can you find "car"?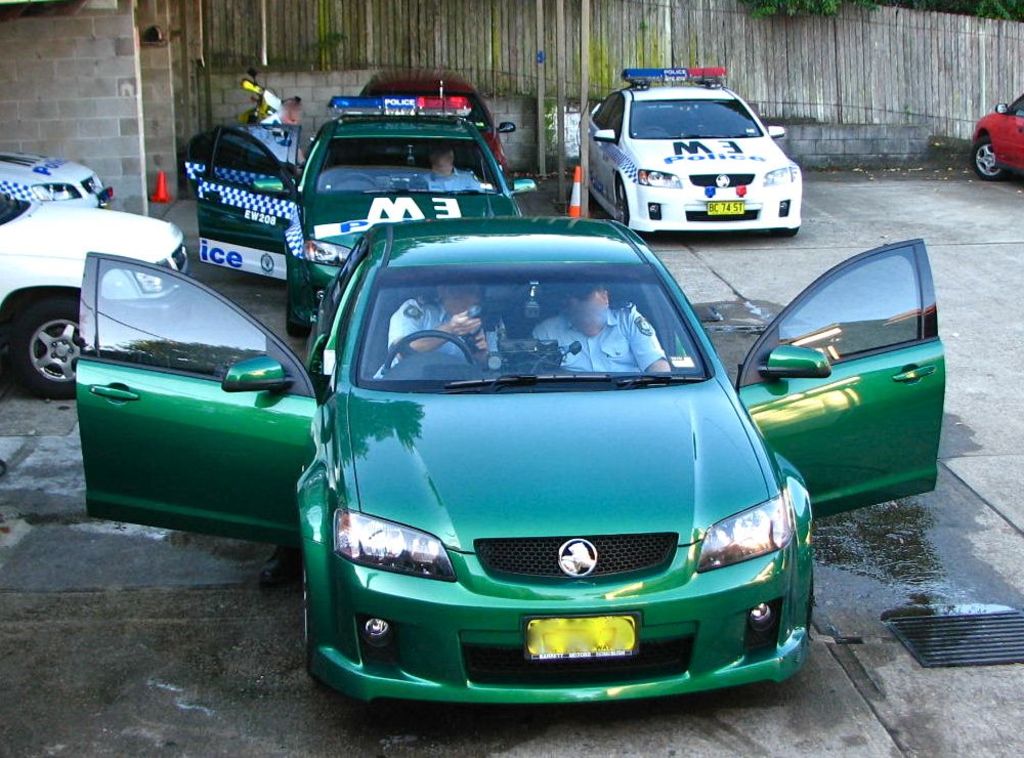
Yes, bounding box: rect(185, 93, 537, 338).
